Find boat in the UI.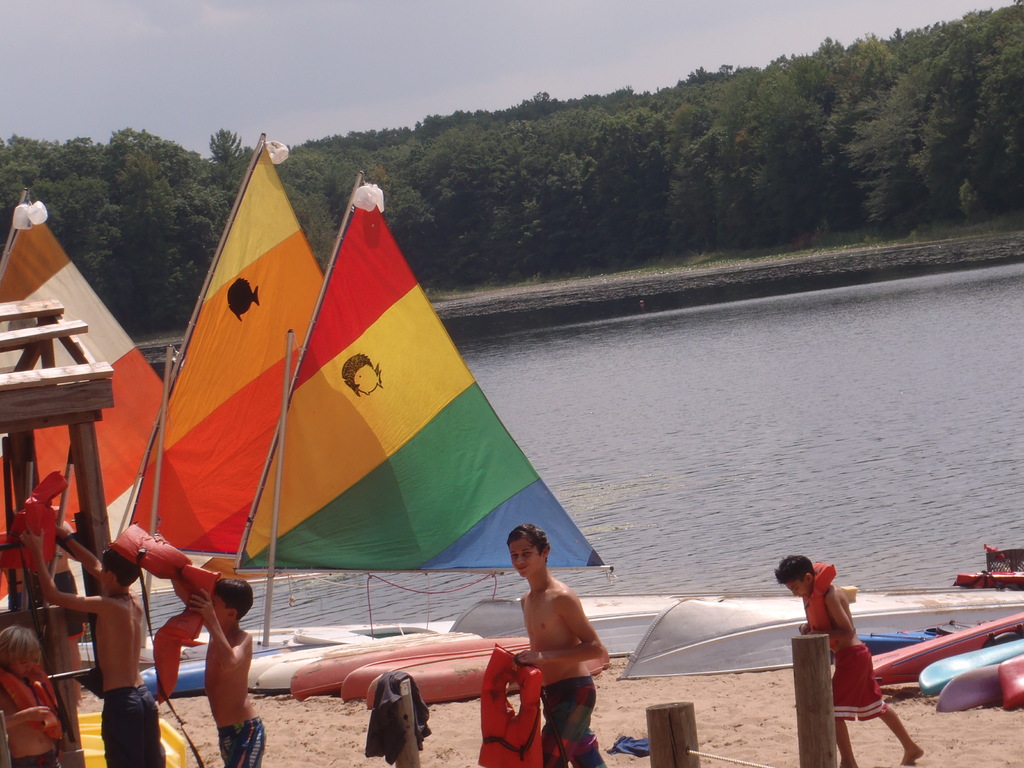
UI element at x1=80 y1=611 x2=457 y2=673.
